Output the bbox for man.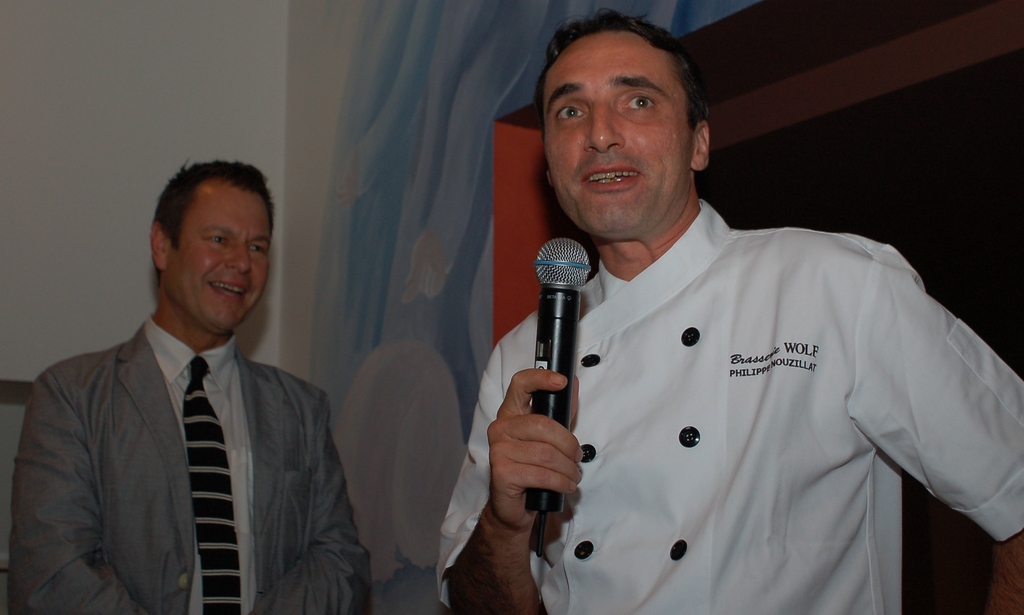
{"x1": 26, "y1": 163, "x2": 360, "y2": 613}.
